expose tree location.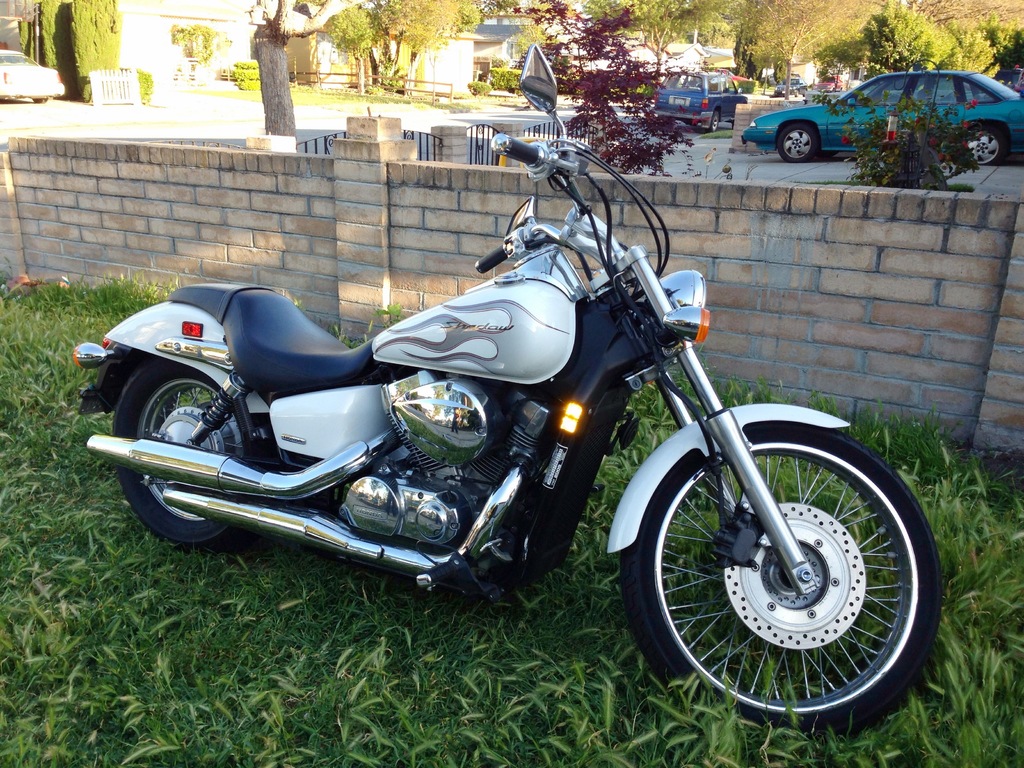
Exposed at (x1=721, y1=0, x2=878, y2=95).
